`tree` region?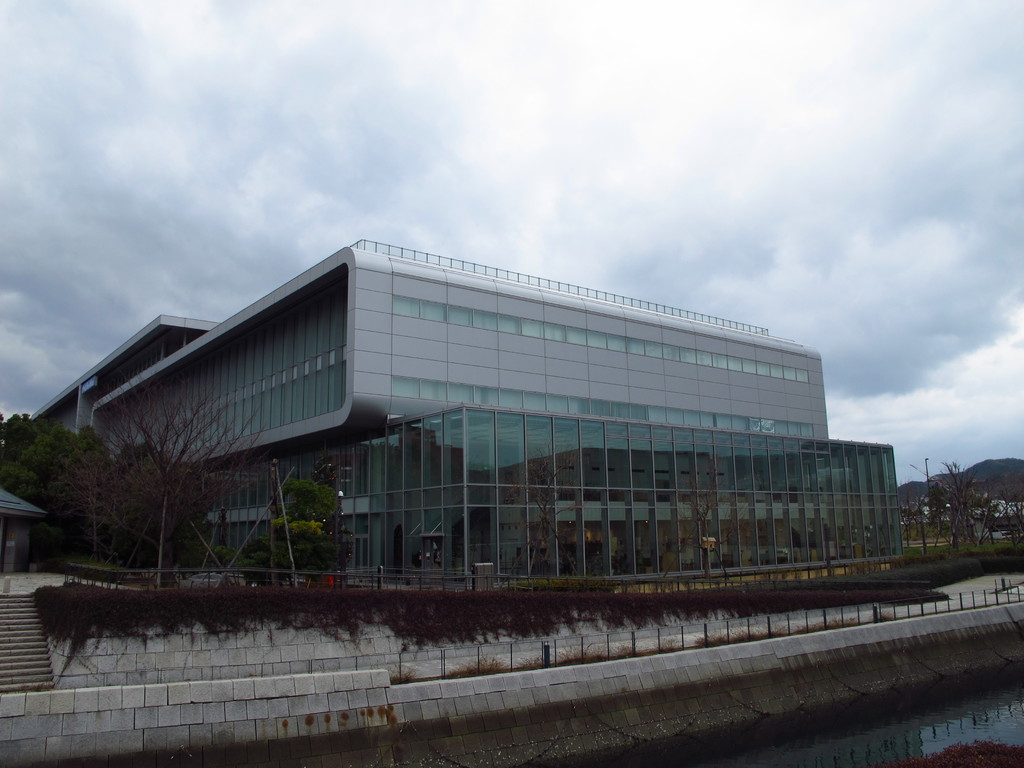
l=212, t=543, r=237, b=572
